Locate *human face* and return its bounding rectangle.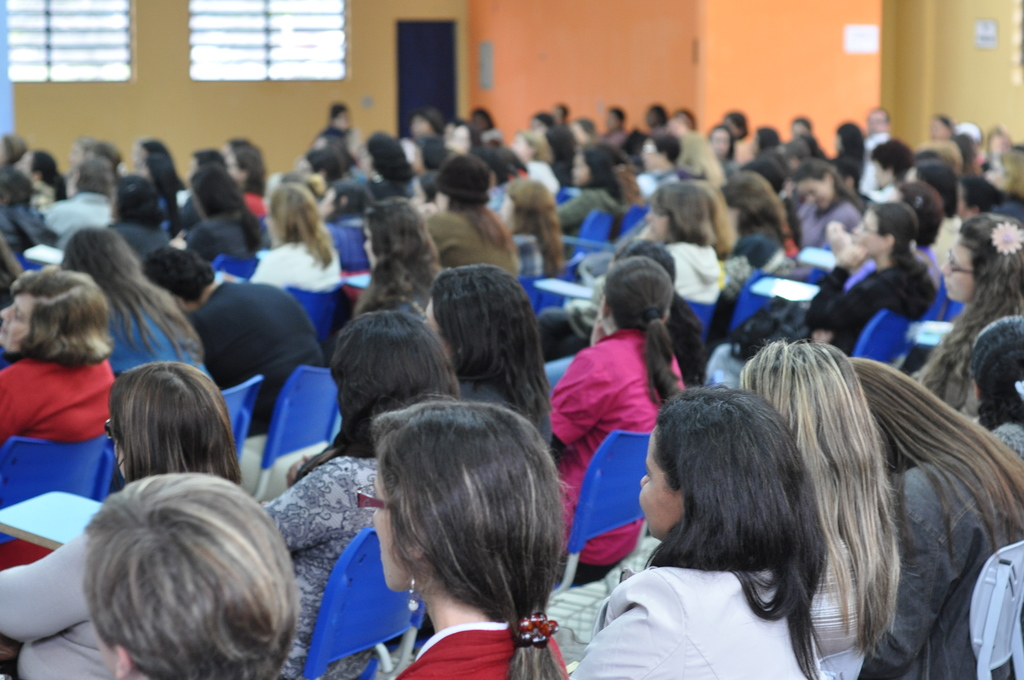
<bbox>644, 204, 671, 247</bbox>.
